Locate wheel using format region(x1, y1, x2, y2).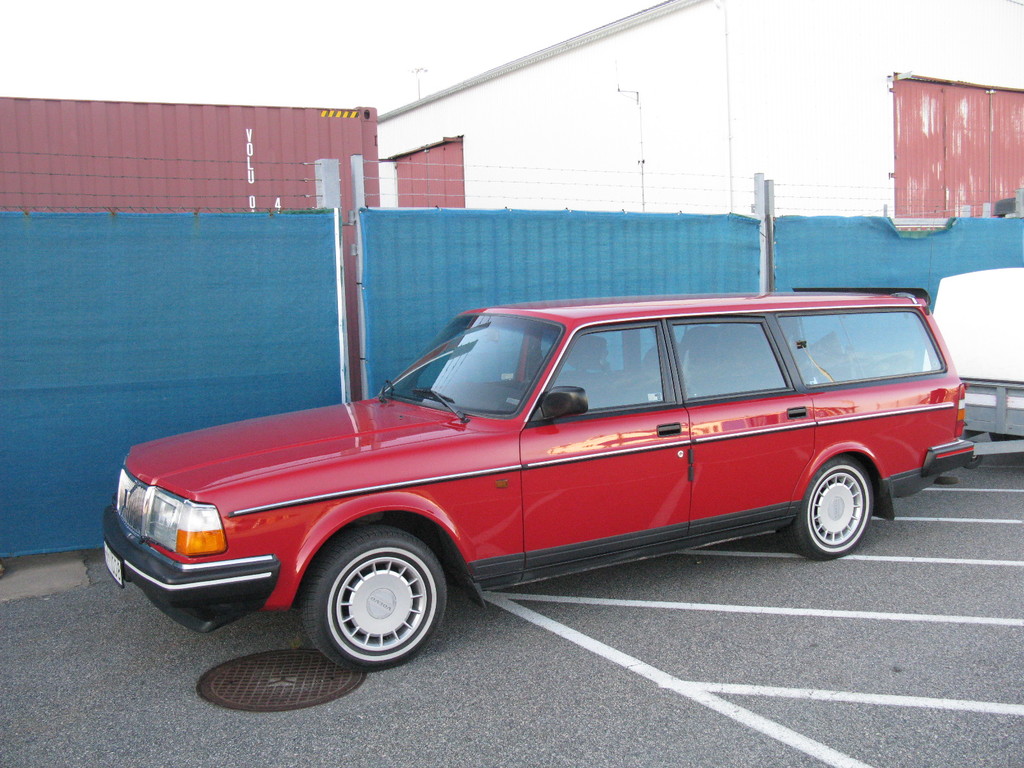
region(312, 539, 452, 672).
